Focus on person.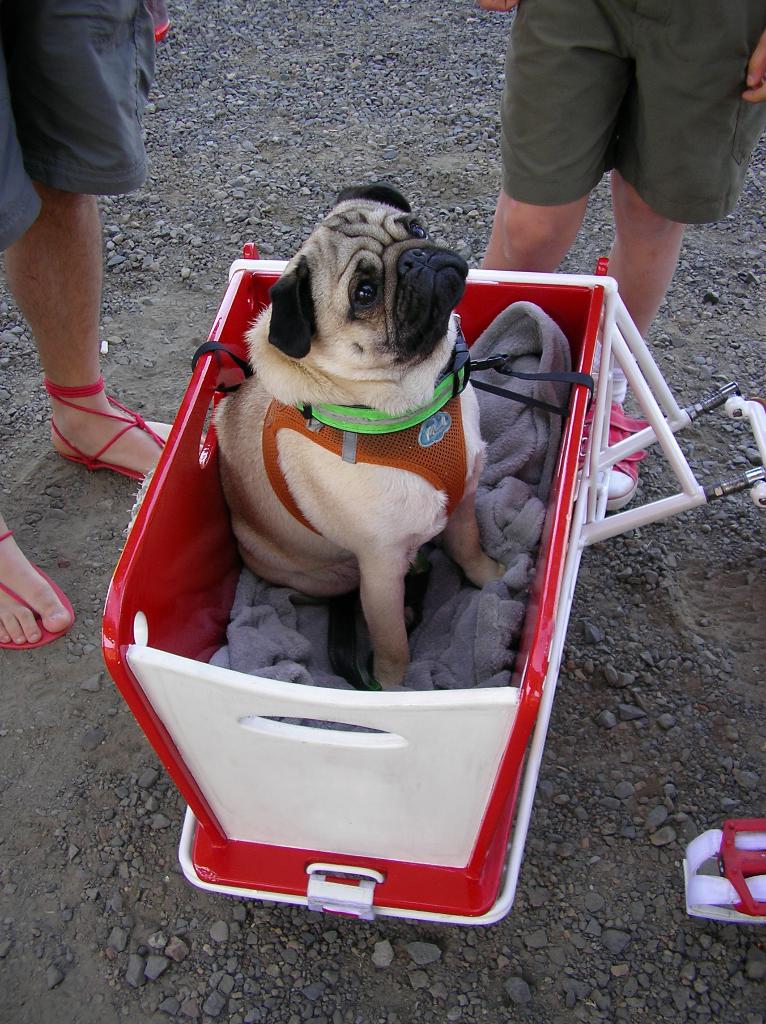
Focused at (left=462, top=0, right=765, bottom=535).
